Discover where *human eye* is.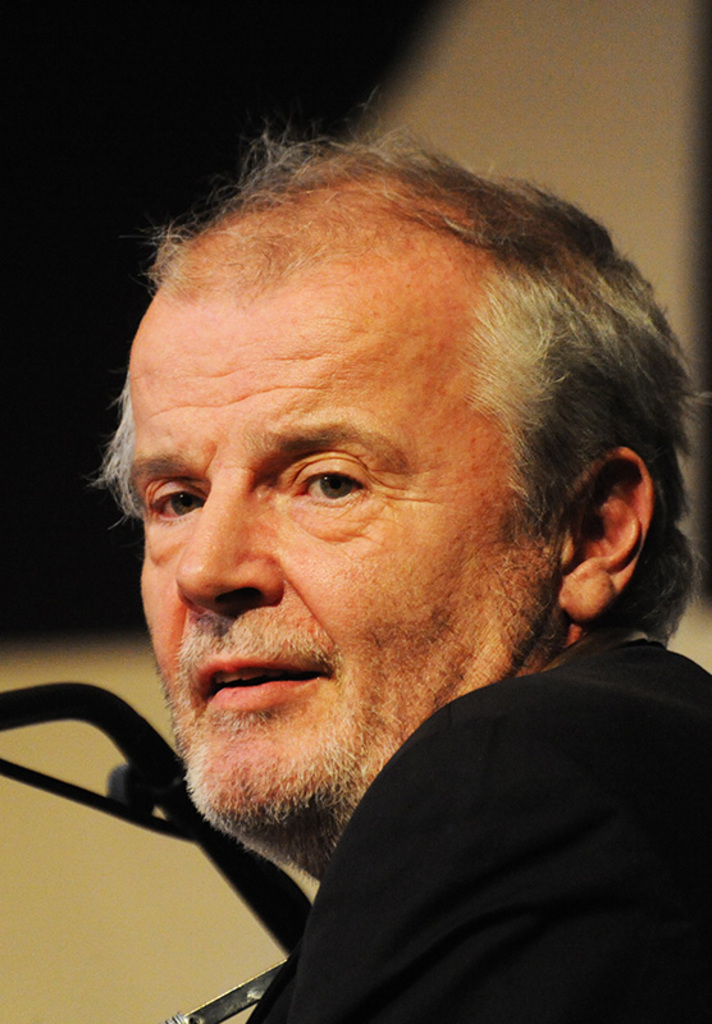
Discovered at [x1=136, y1=468, x2=211, y2=536].
